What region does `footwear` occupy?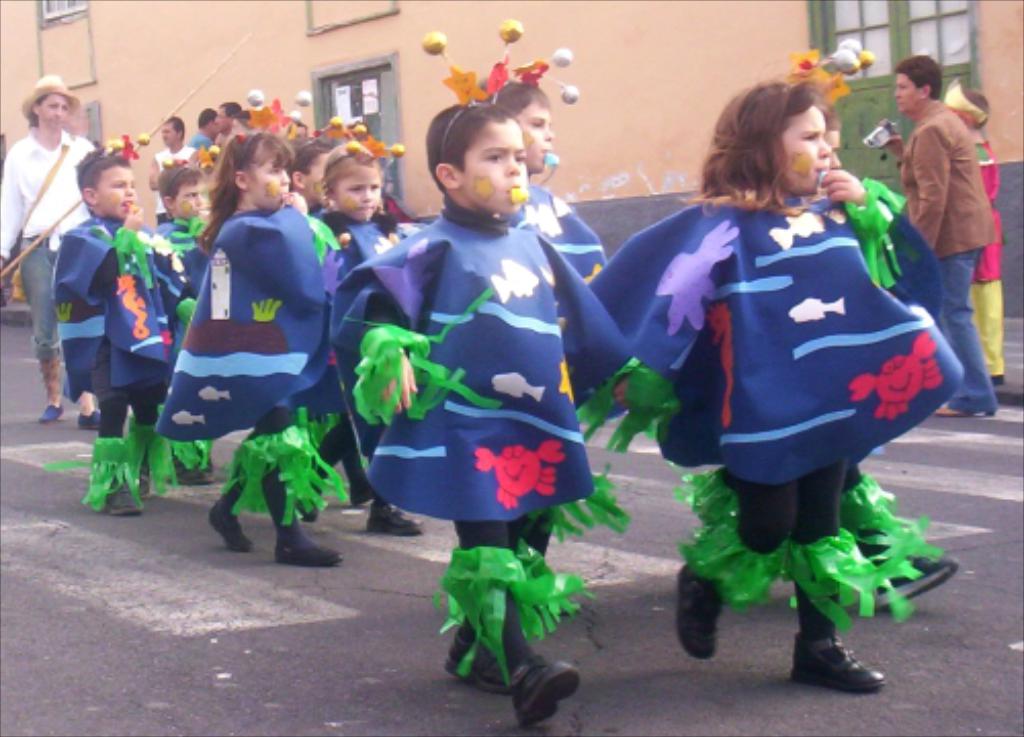
box(76, 405, 100, 430).
